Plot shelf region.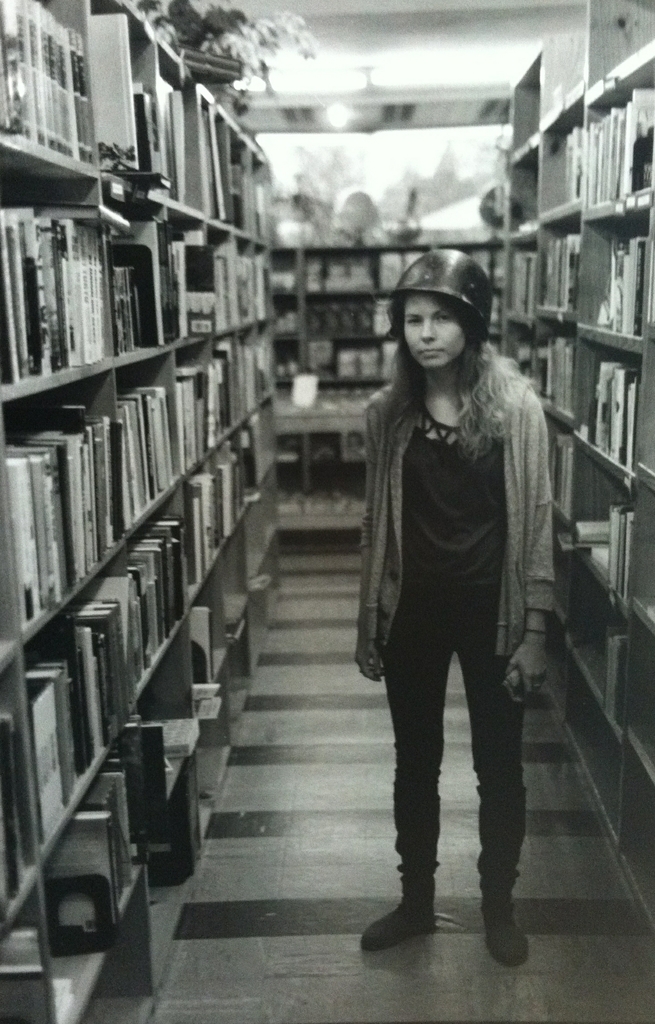
Plotted at detection(537, 95, 588, 223).
